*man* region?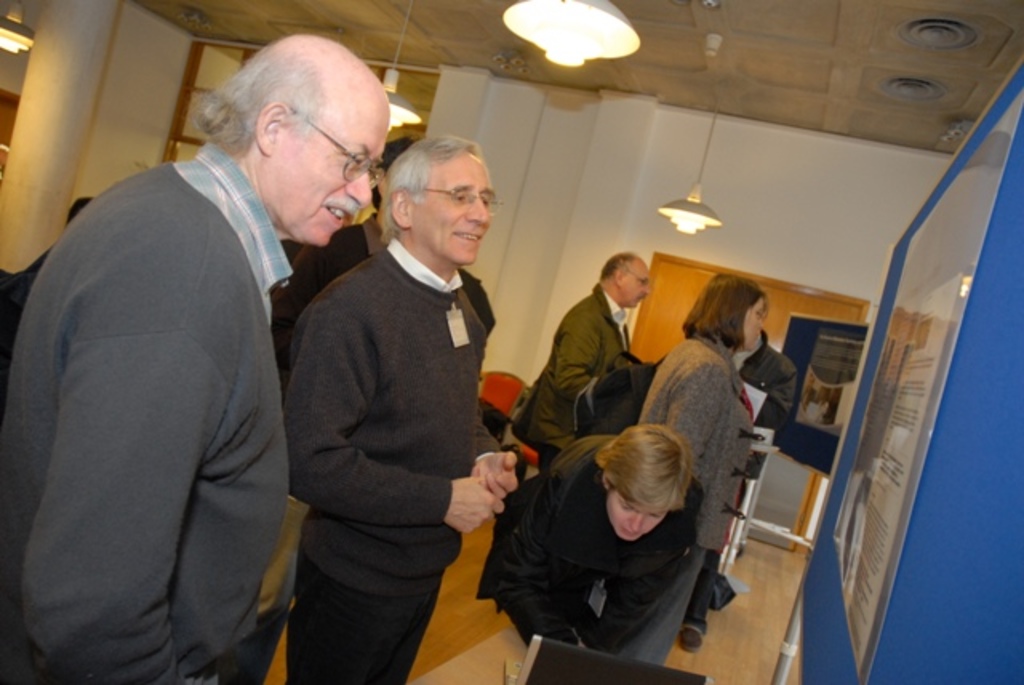
detection(544, 235, 658, 458)
